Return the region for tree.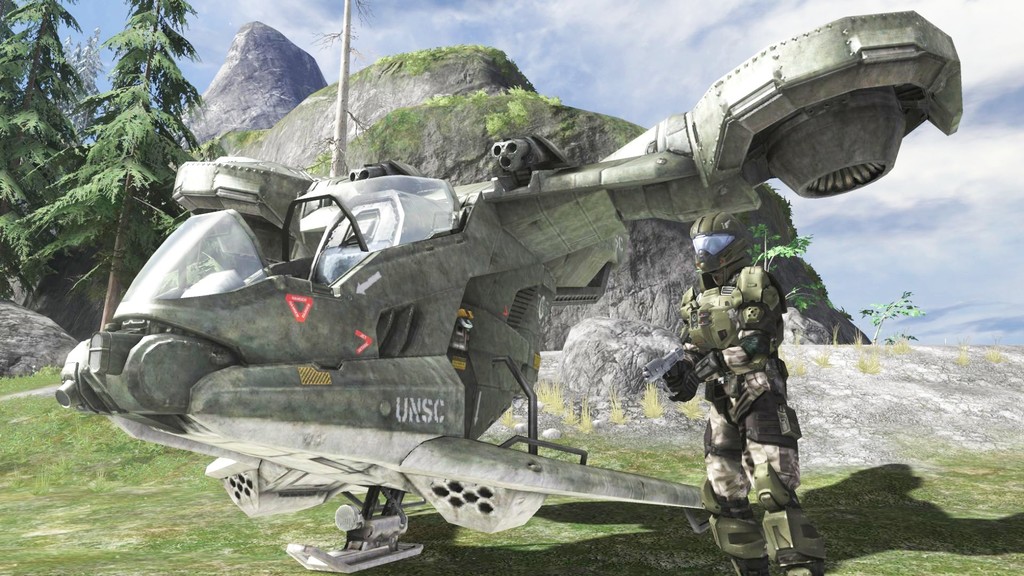
locate(20, 0, 220, 333).
